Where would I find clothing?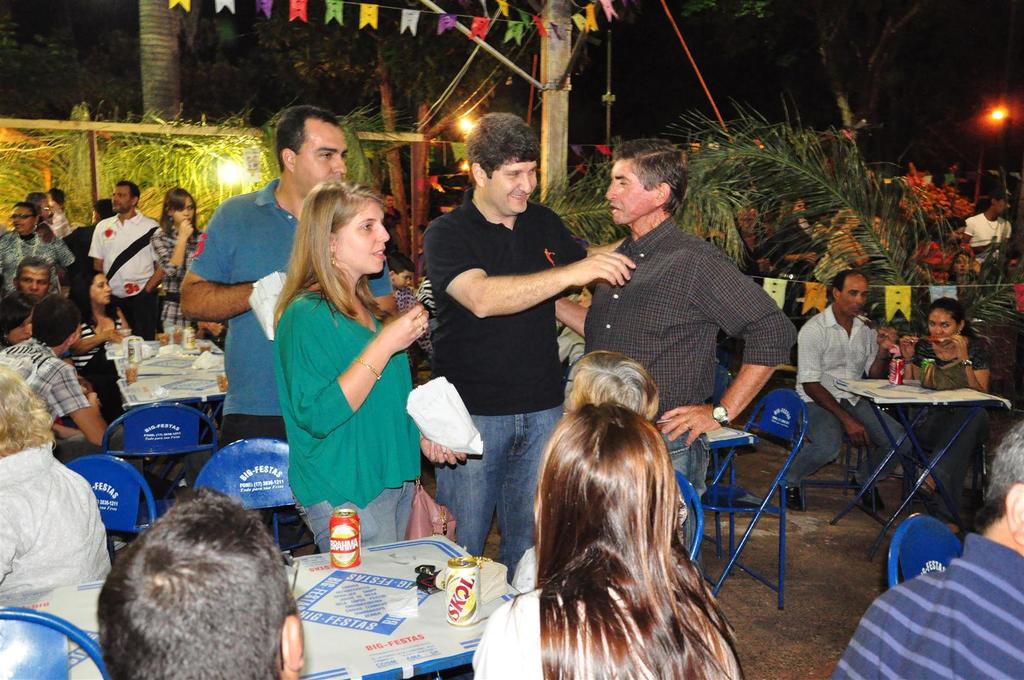
At <bbox>0, 236, 70, 285</bbox>.
